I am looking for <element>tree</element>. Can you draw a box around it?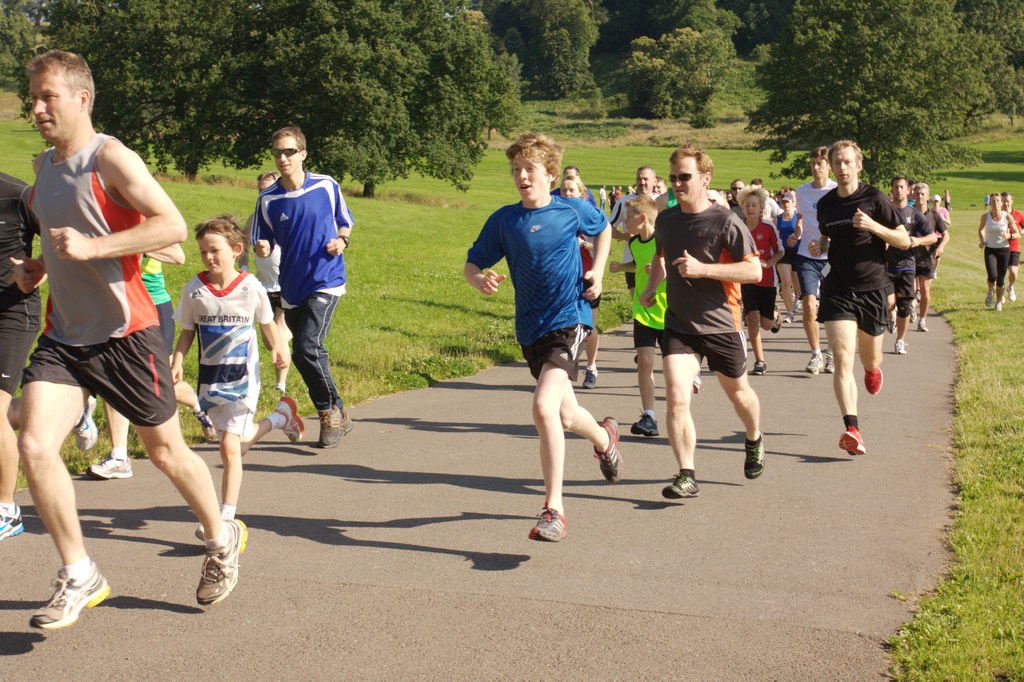
Sure, the bounding box is select_region(577, 0, 745, 128).
